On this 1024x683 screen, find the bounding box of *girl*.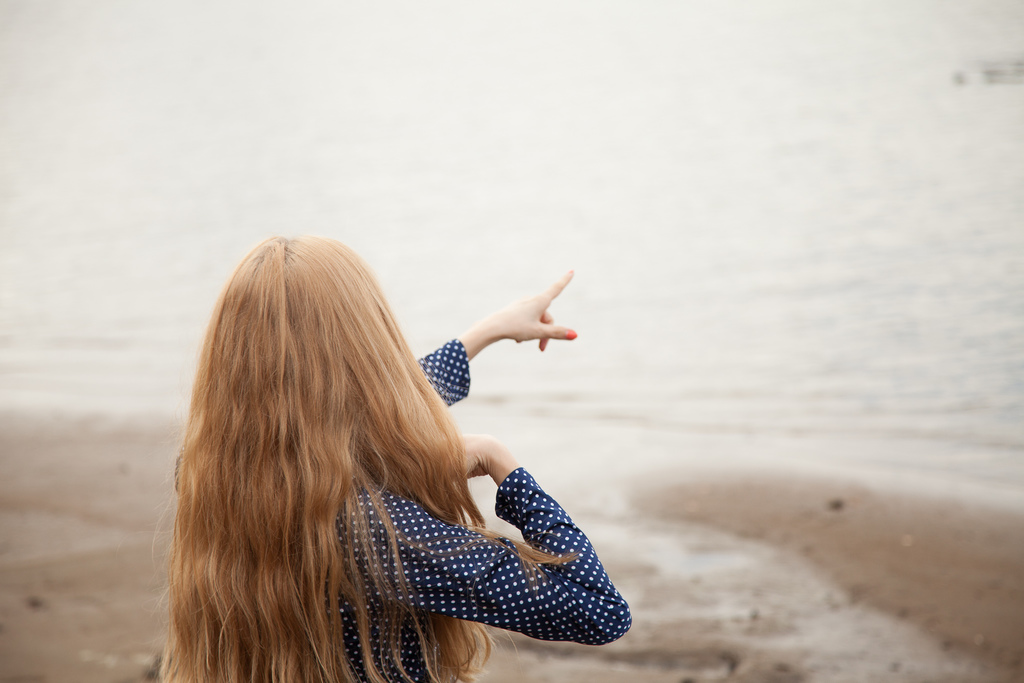
Bounding box: pyautogui.locateOnScreen(163, 236, 634, 682).
